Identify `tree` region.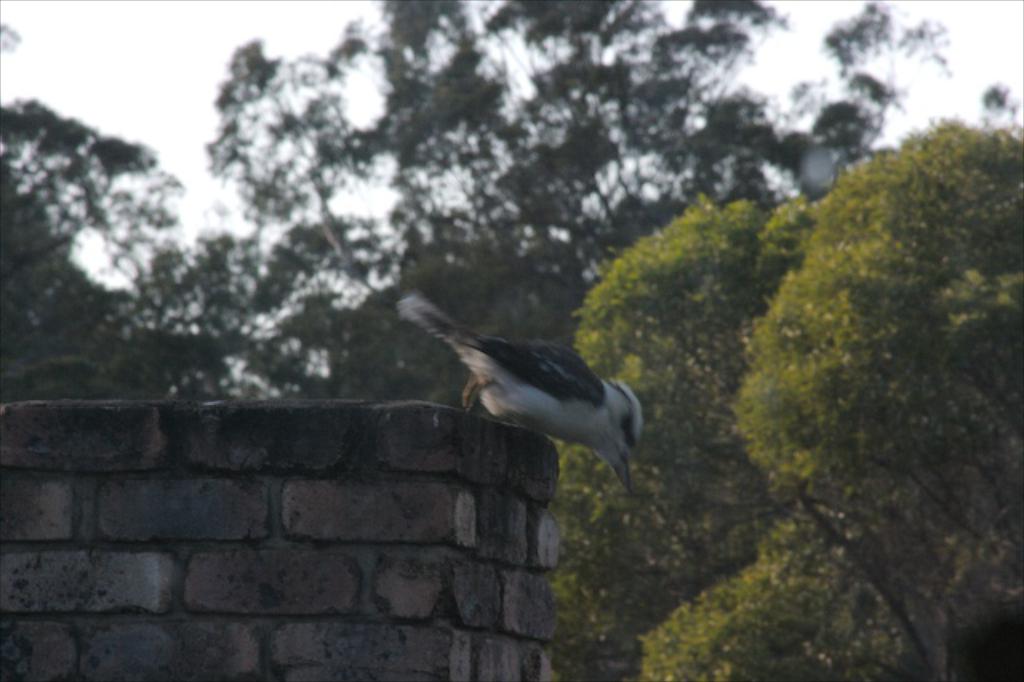
Region: pyautogui.locateOnScreen(637, 548, 933, 680).
